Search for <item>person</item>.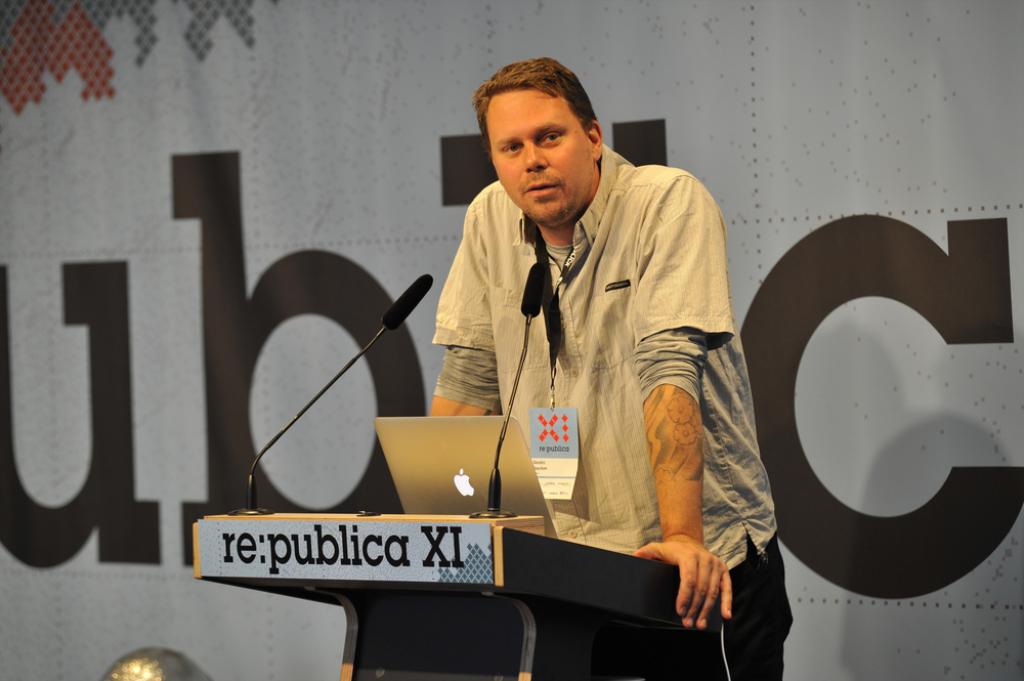
Found at [x1=418, y1=58, x2=749, y2=610].
